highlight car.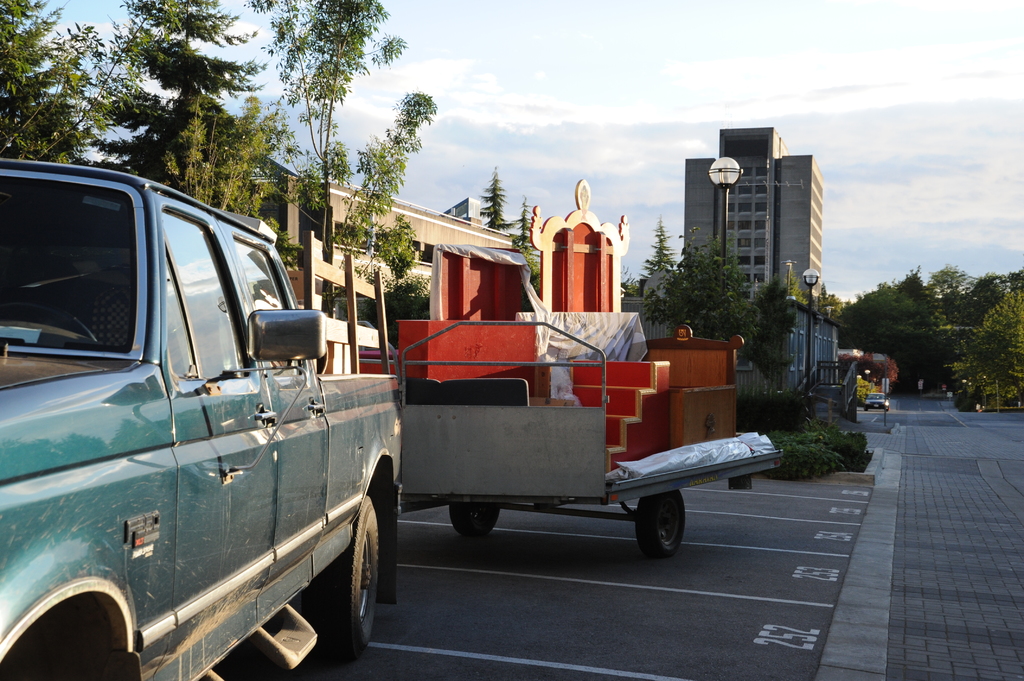
Highlighted region: 865:394:889:406.
